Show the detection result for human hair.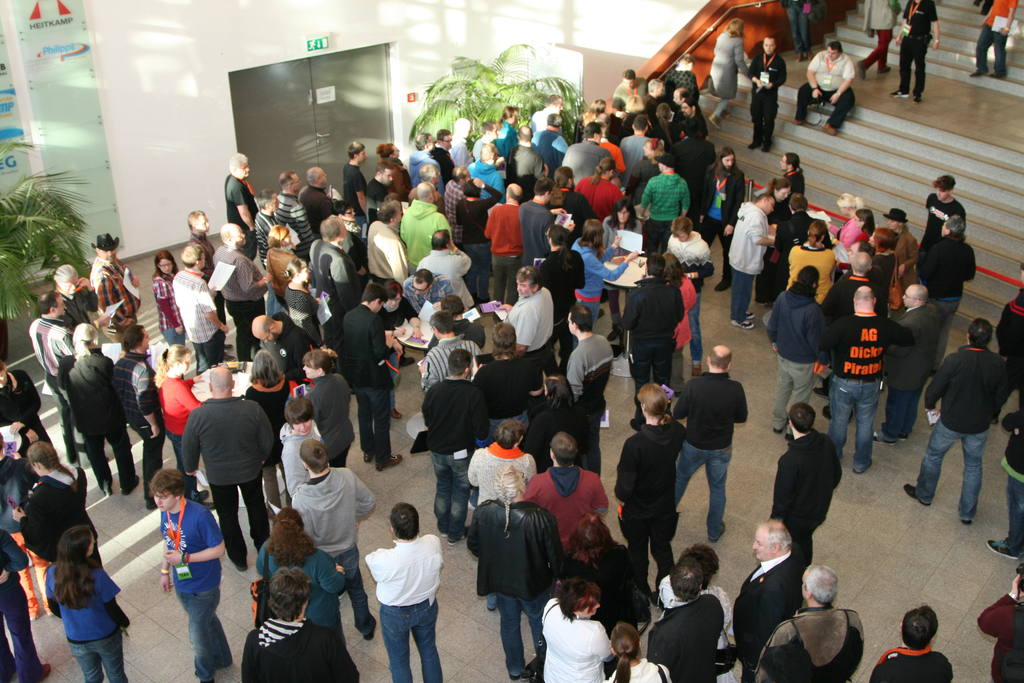
52, 525, 92, 609.
